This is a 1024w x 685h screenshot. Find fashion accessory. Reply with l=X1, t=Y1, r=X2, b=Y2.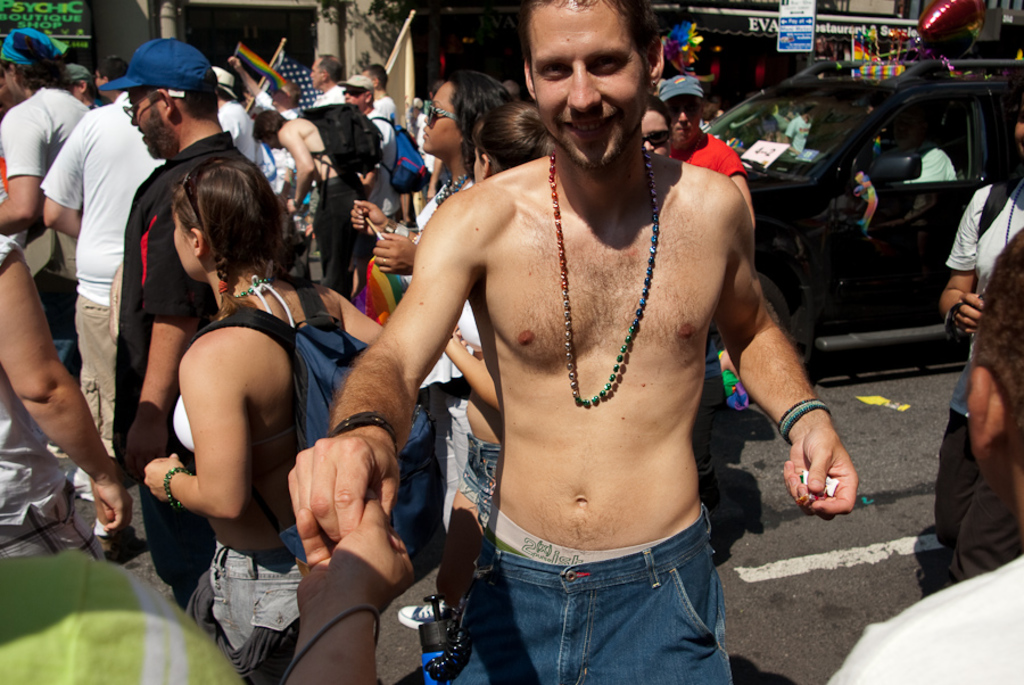
l=325, t=406, r=397, b=437.
